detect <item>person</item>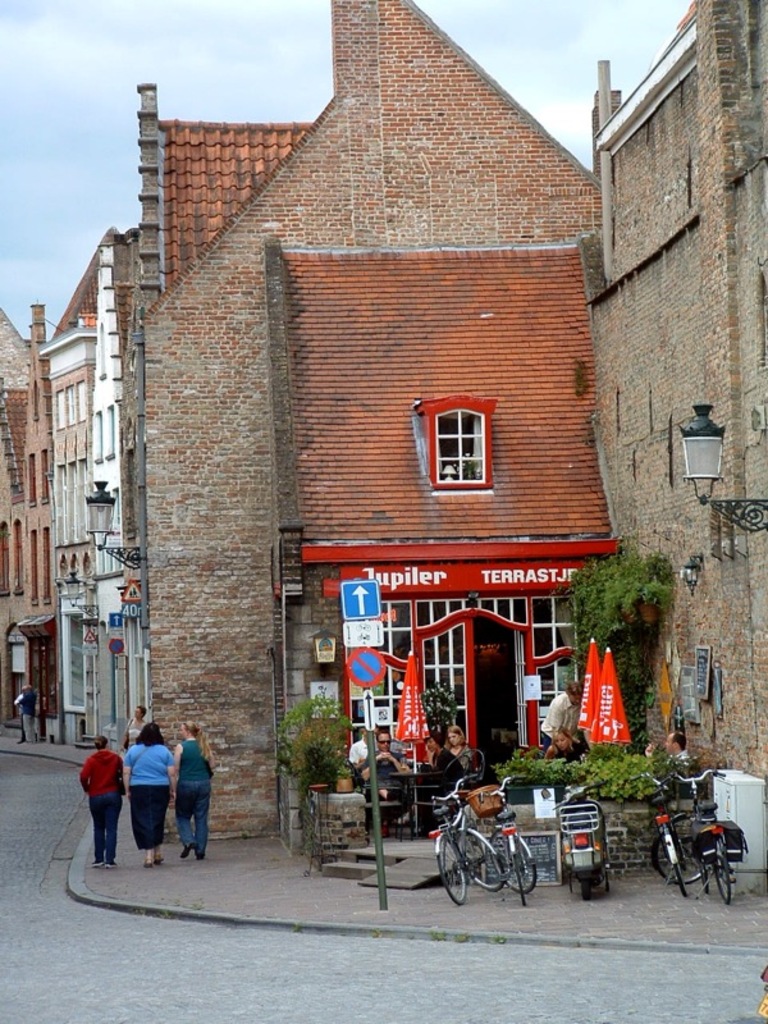
region(366, 732, 407, 791)
